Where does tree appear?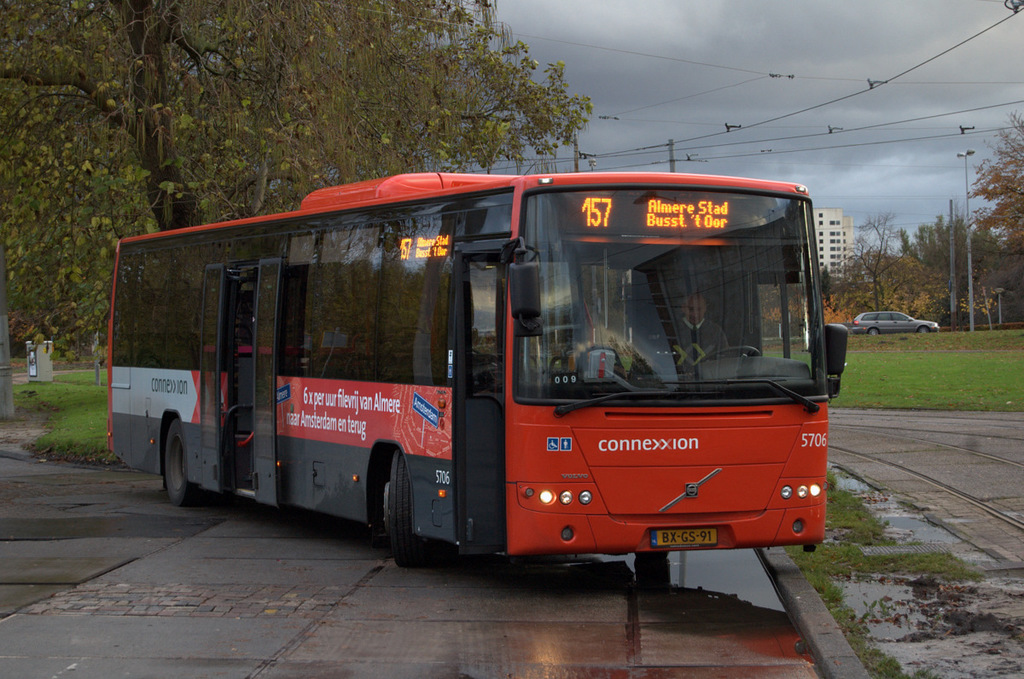
Appears at box(847, 249, 958, 321).
